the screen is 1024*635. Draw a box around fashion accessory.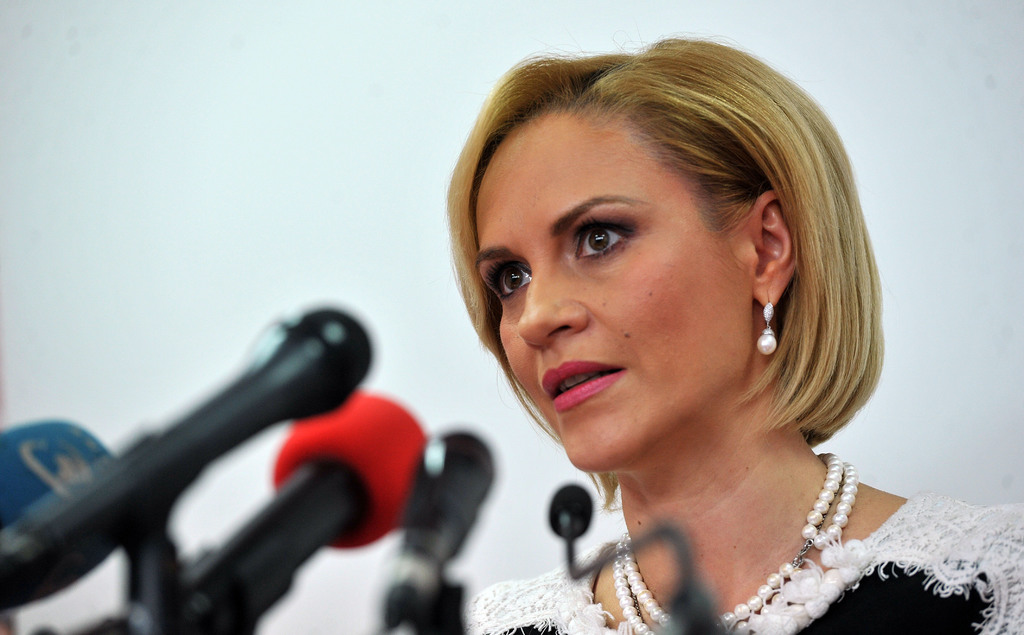
box=[603, 453, 854, 634].
